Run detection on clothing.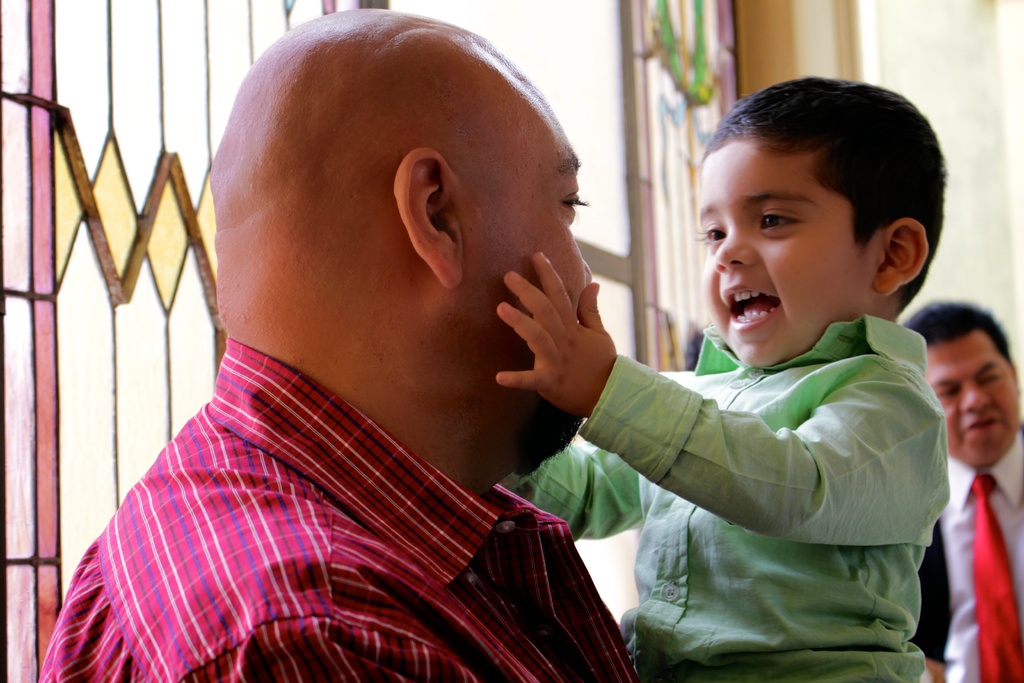
Result: select_region(86, 249, 636, 682).
